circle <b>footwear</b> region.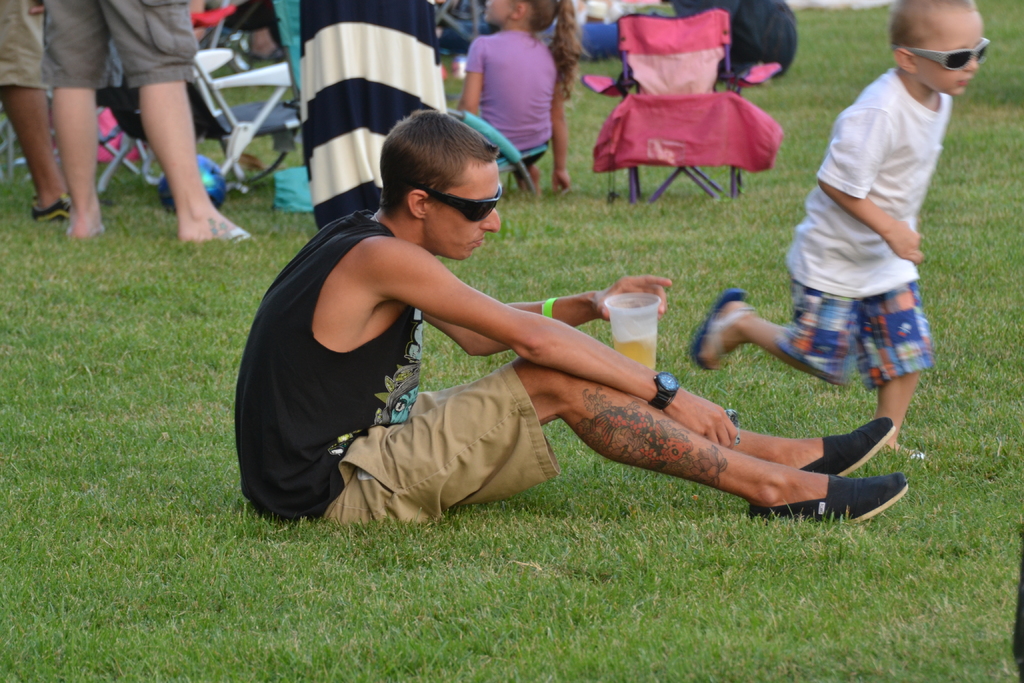
Region: (x1=29, y1=189, x2=76, y2=230).
